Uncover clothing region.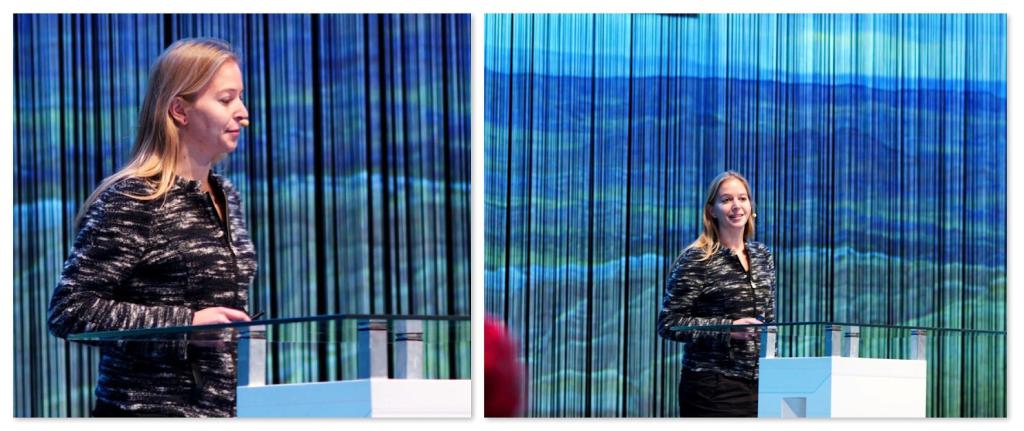
Uncovered: [x1=52, y1=162, x2=250, y2=430].
